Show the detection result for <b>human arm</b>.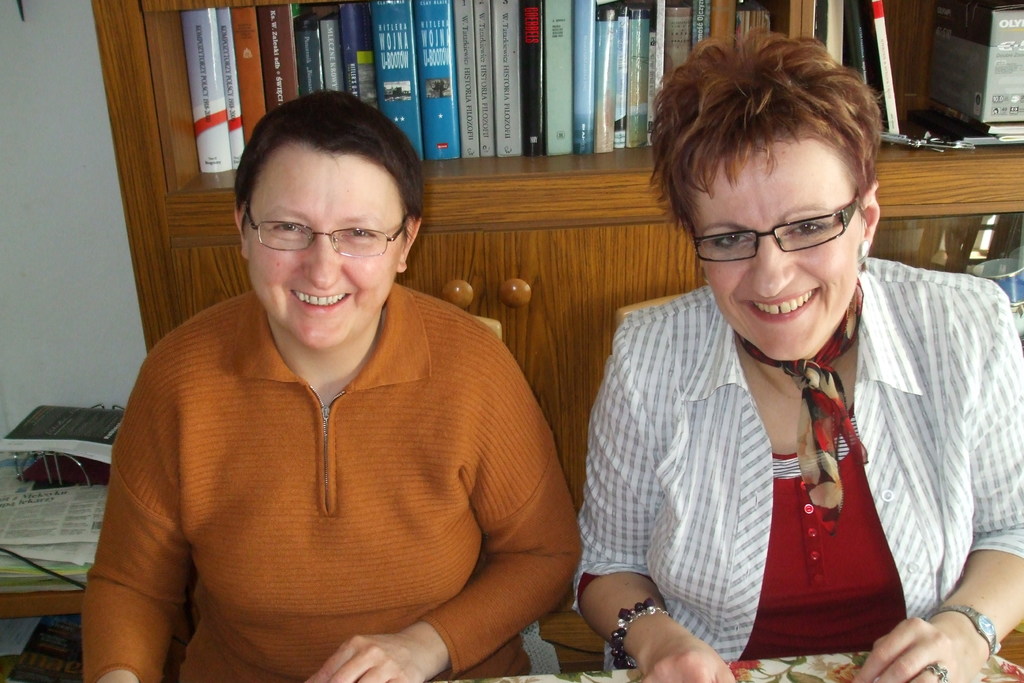
locate(566, 317, 735, 682).
